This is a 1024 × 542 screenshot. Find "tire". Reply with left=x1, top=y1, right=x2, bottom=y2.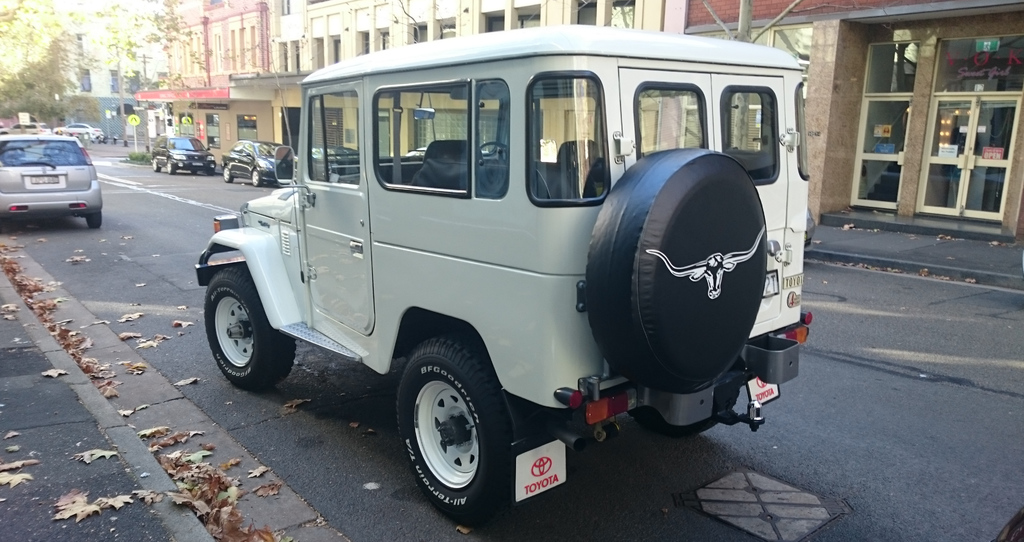
left=396, top=330, right=508, bottom=509.
